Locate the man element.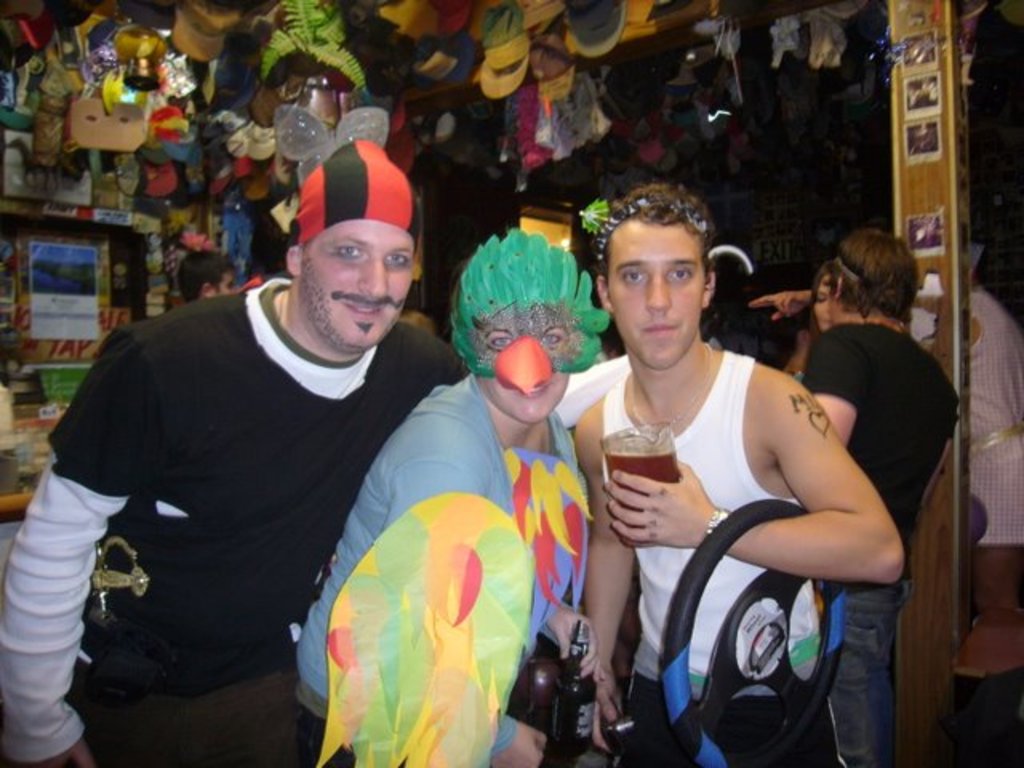
Element bbox: region(802, 222, 955, 766).
